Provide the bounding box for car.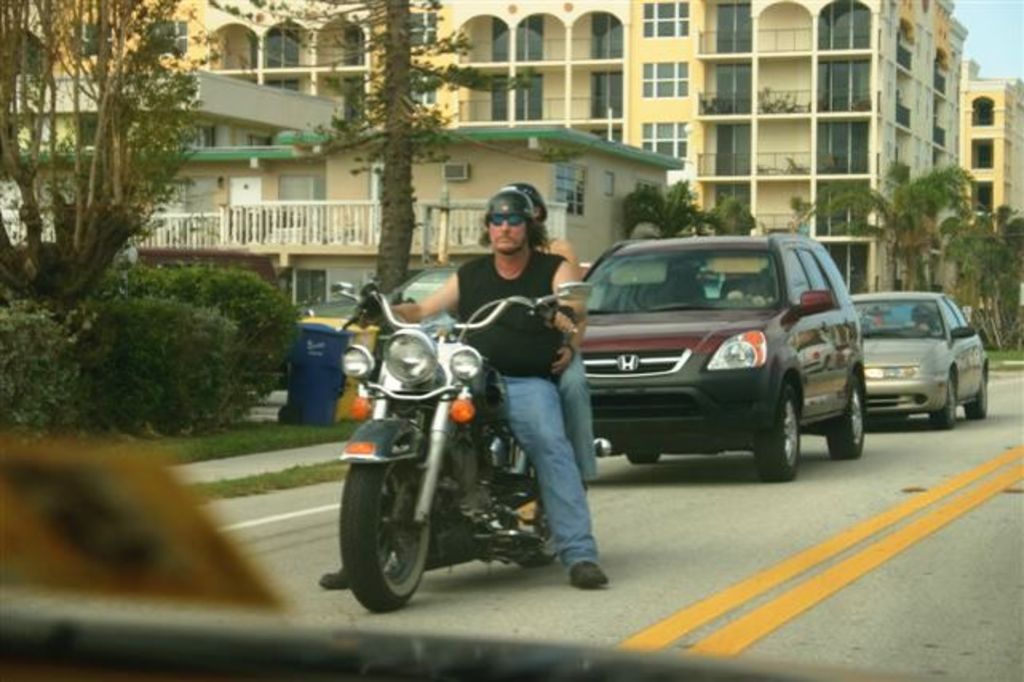
box=[847, 292, 989, 433].
